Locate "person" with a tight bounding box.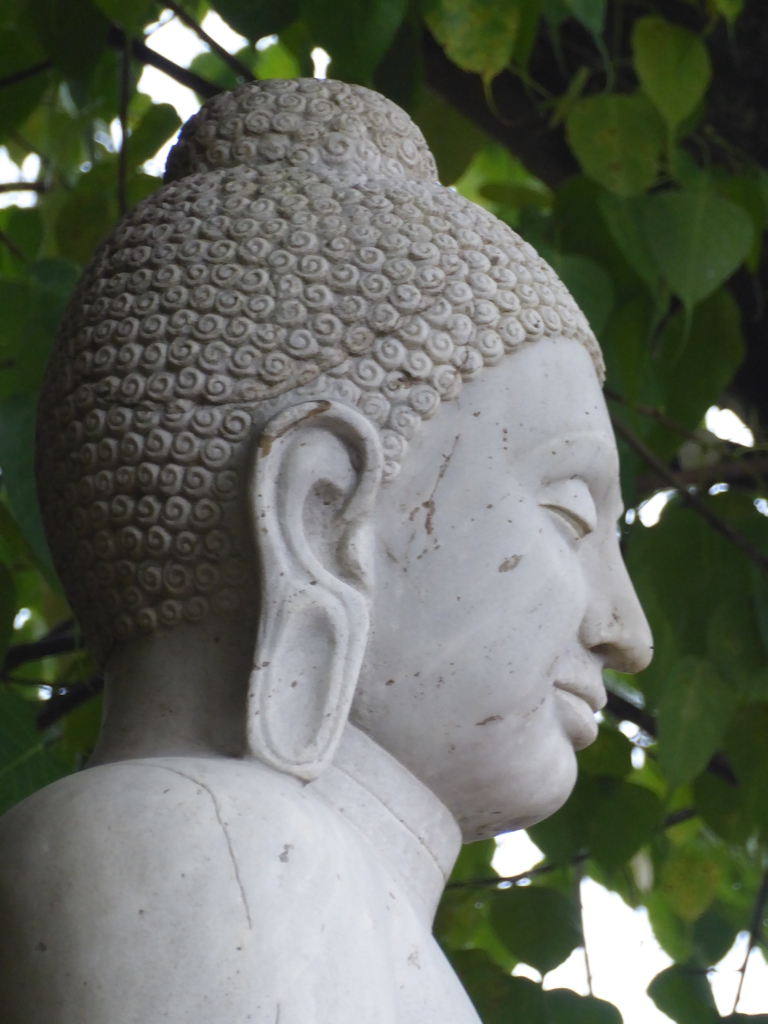
crop(28, 60, 695, 1008).
